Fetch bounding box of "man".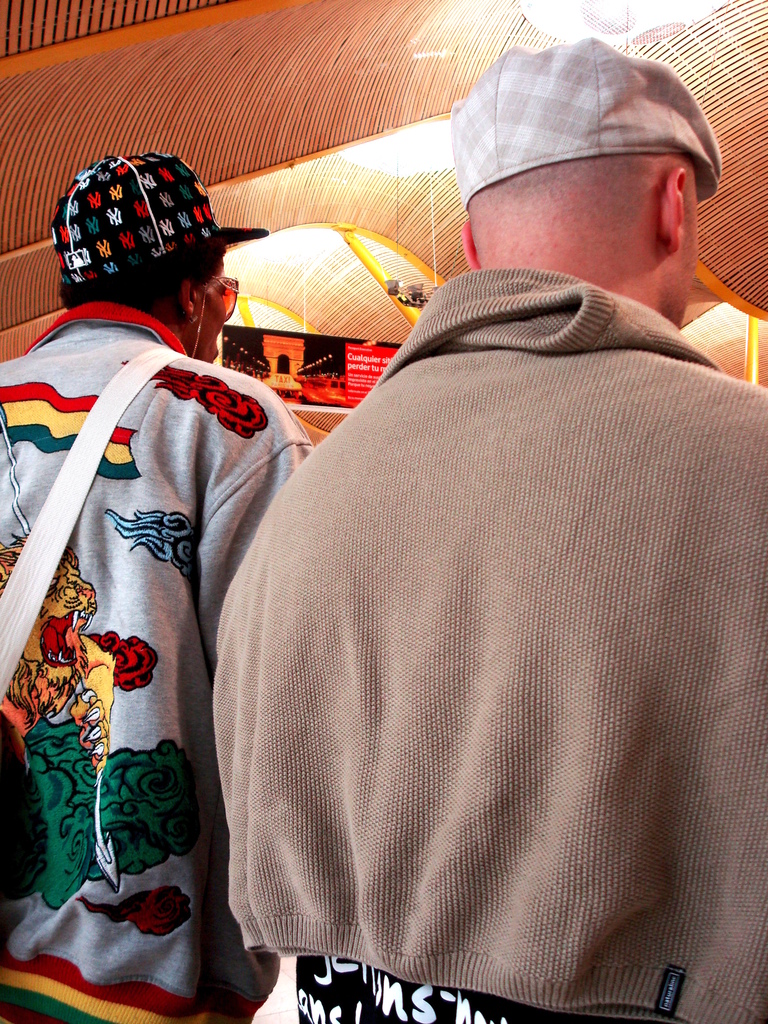
Bbox: 207, 34, 767, 1023.
